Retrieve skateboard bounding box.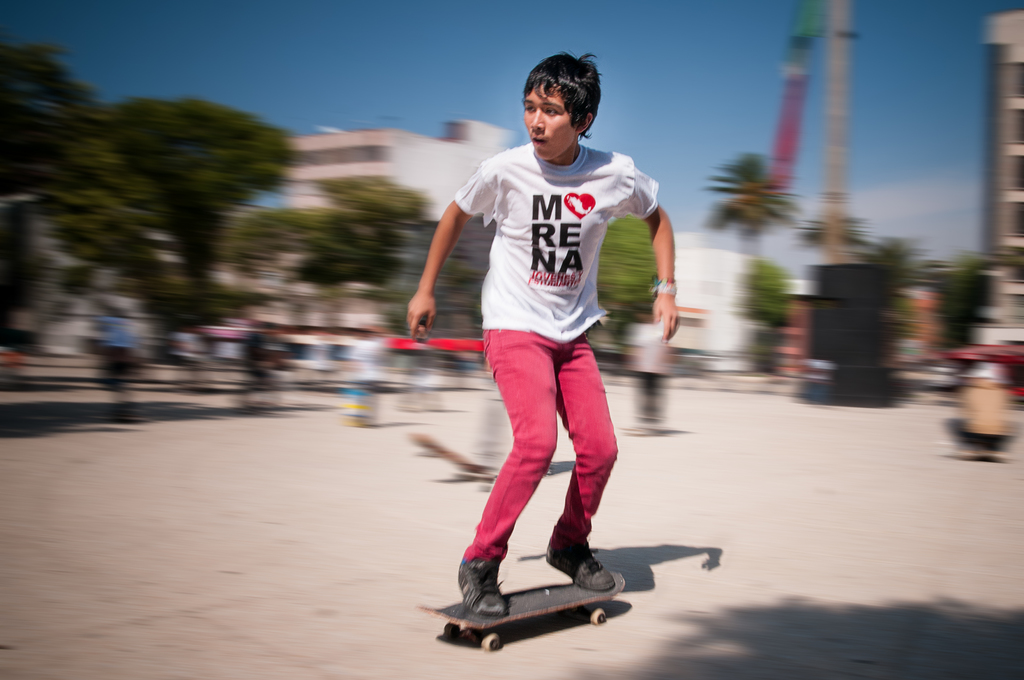
Bounding box: 419/574/629/655.
